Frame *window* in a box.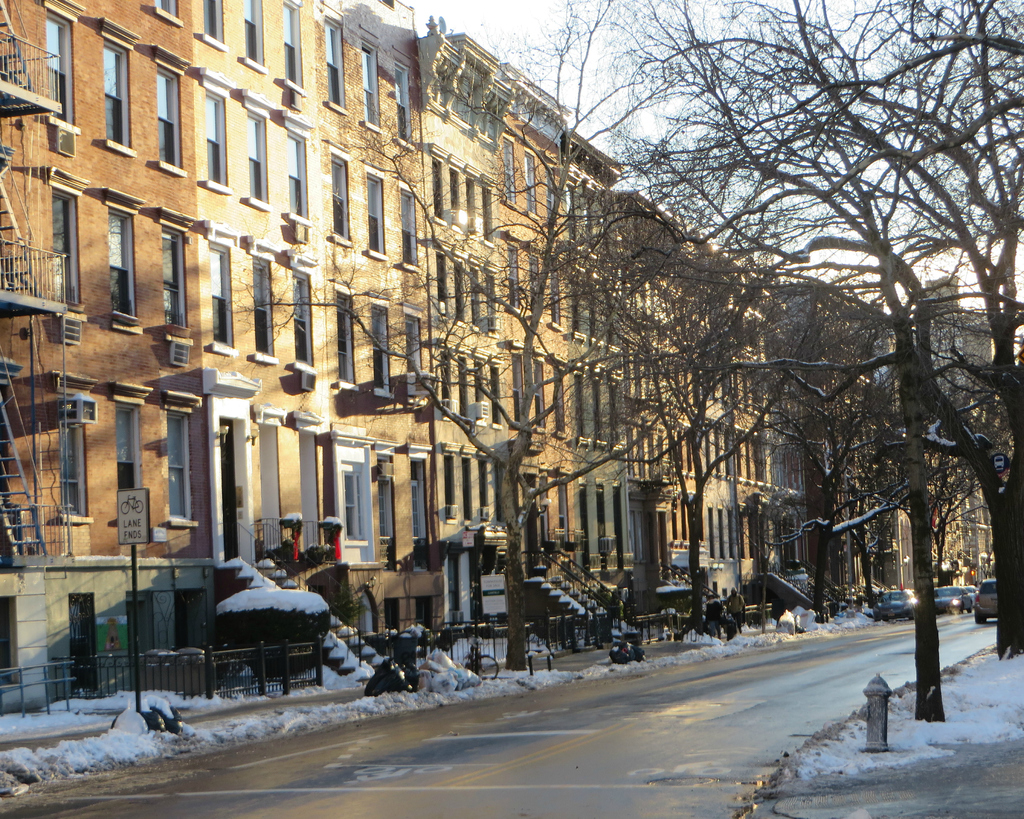
(607, 375, 632, 452).
